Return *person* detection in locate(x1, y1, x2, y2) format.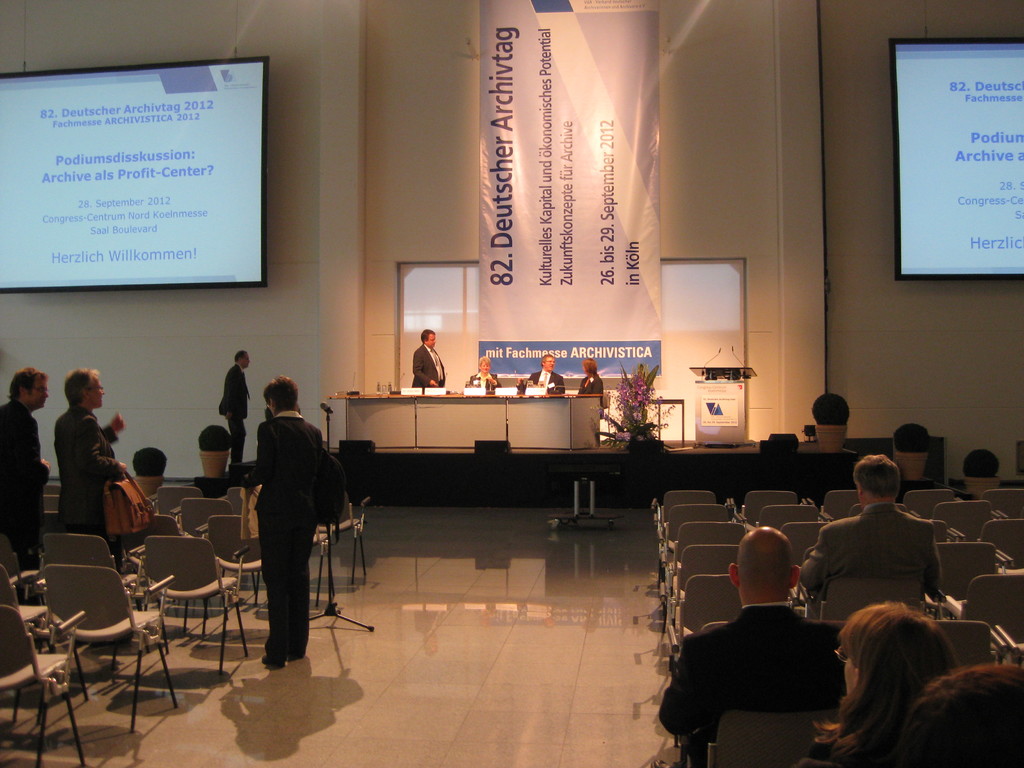
locate(216, 344, 252, 478).
